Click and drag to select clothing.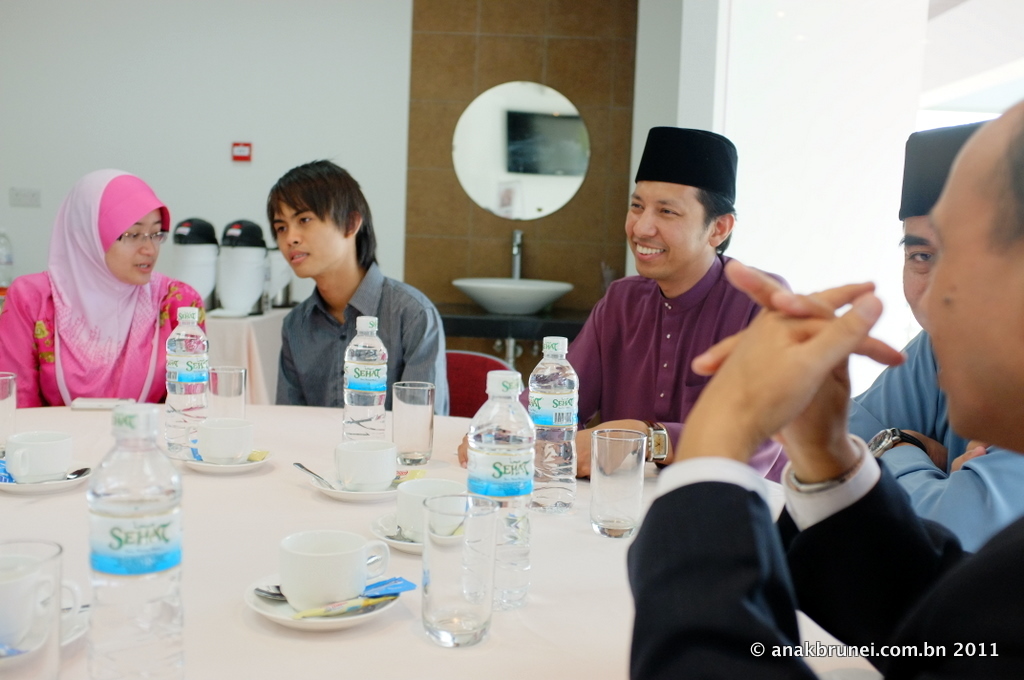
Selection: rect(614, 425, 1023, 678).
